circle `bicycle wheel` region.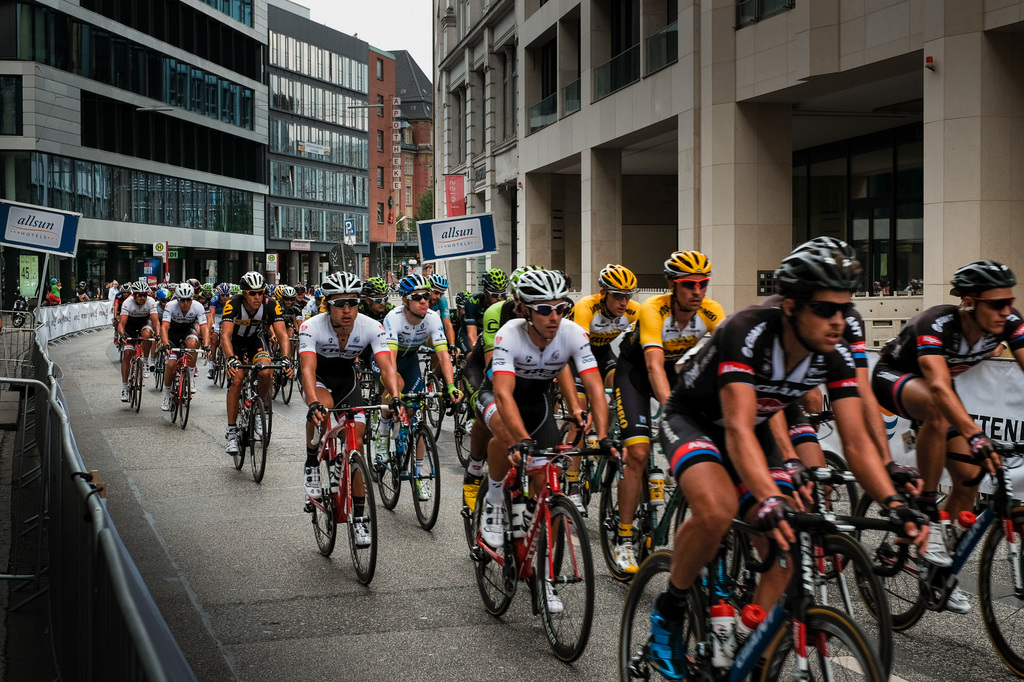
Region: select_region(374, 448, 400, 507).
